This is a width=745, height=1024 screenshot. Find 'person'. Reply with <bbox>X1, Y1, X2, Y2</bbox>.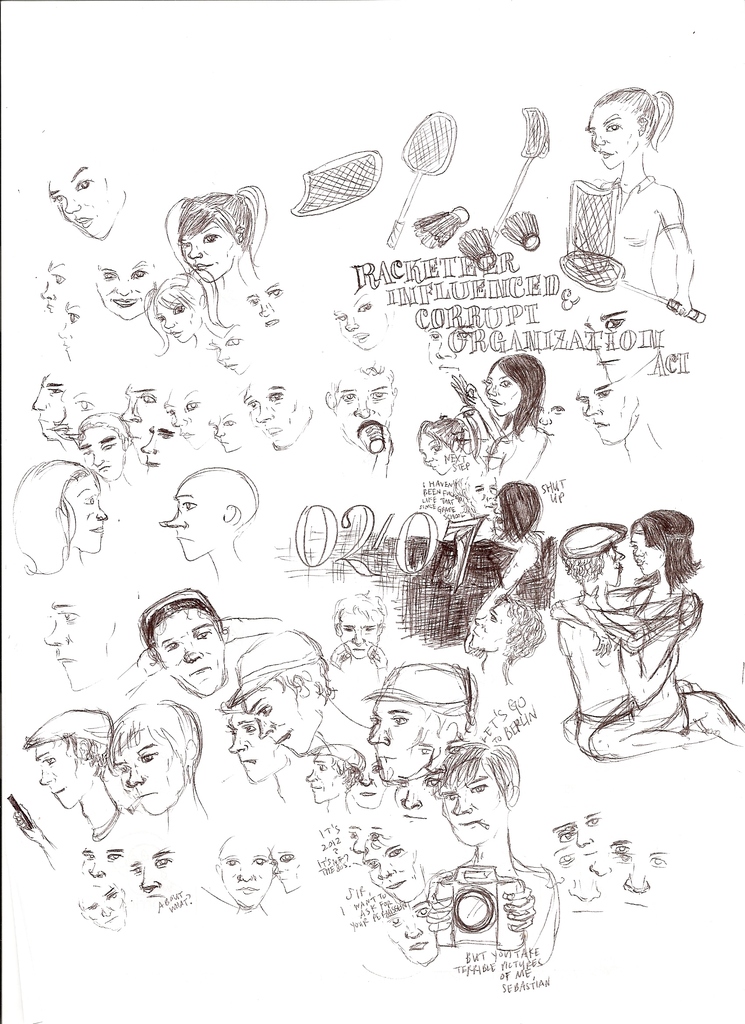
<bbox>143, 593, 225, 692</bbox>.
